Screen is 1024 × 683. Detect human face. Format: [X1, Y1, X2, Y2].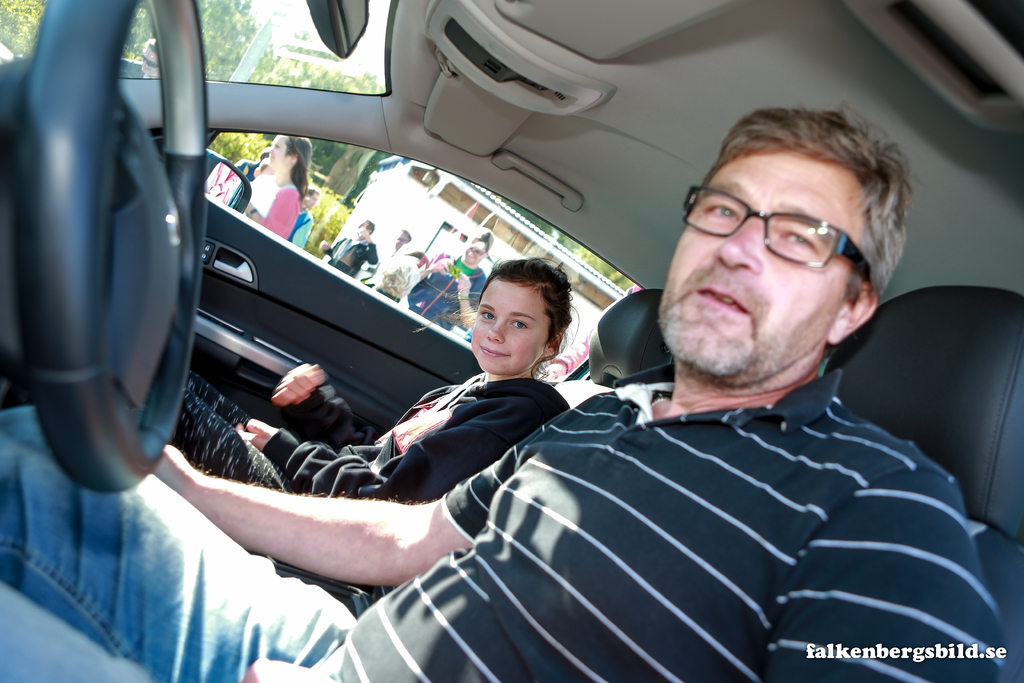
[266, 135, 291, 168].
